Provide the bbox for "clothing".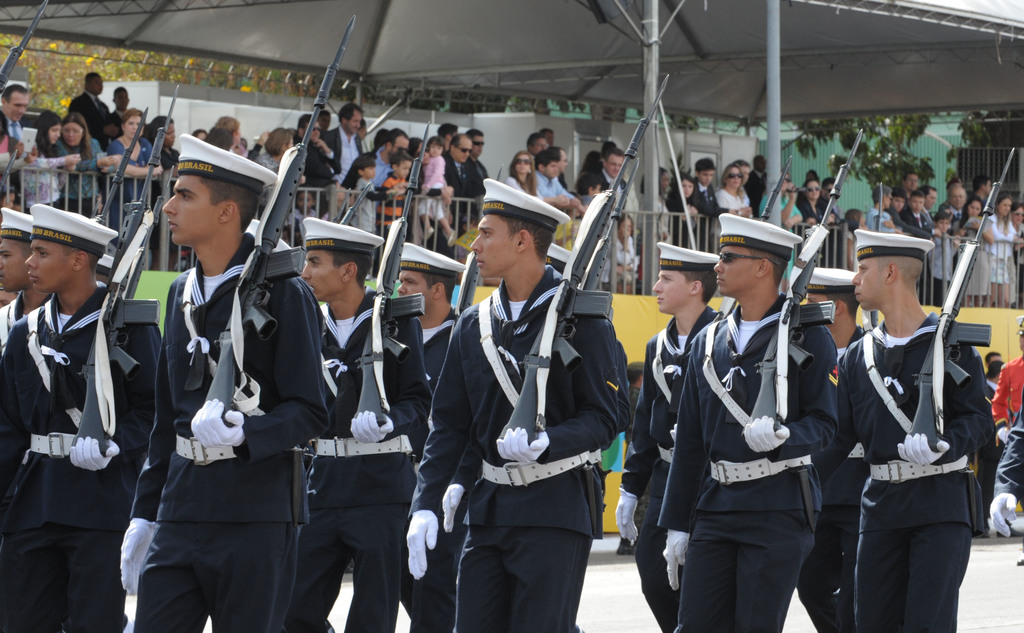
526 163 573 200.
